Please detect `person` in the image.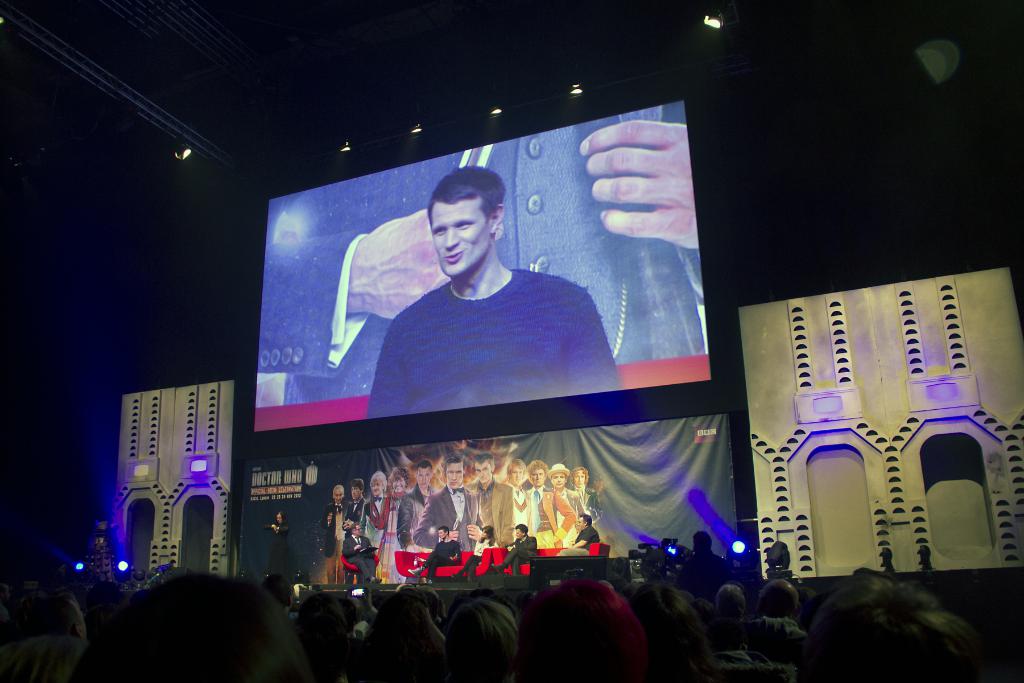
l=356, t=163, r=621, b=432.
